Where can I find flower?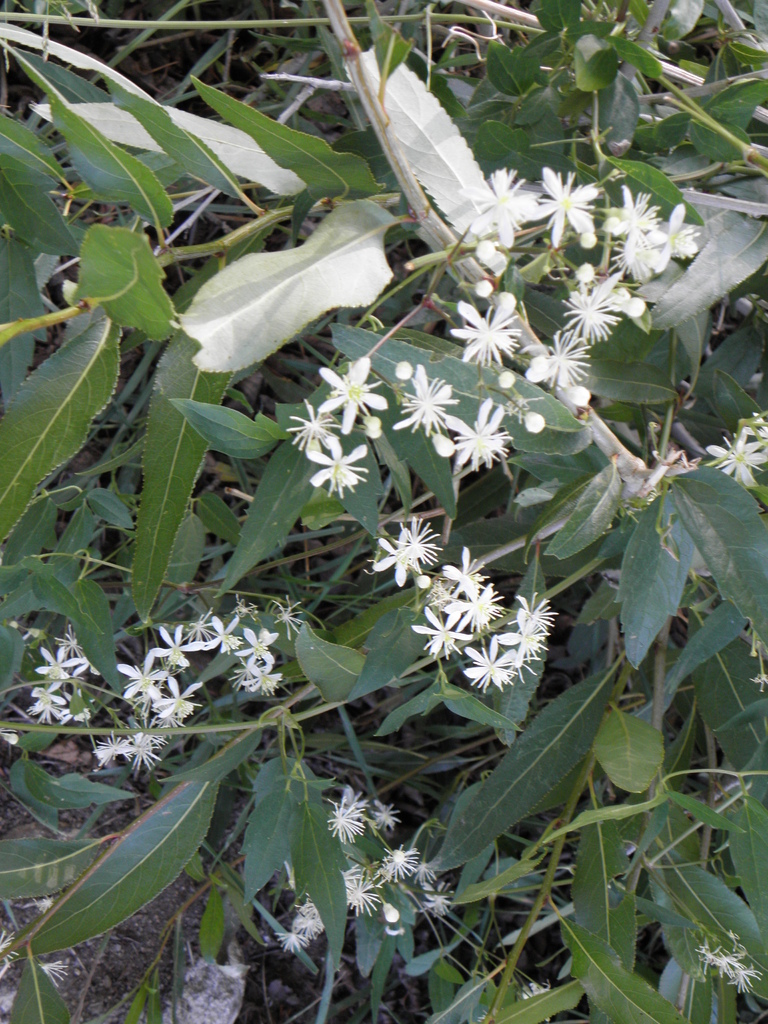
You can find it at {"left": 433, "top": 400, "right": 515, "bottom": 468}.
